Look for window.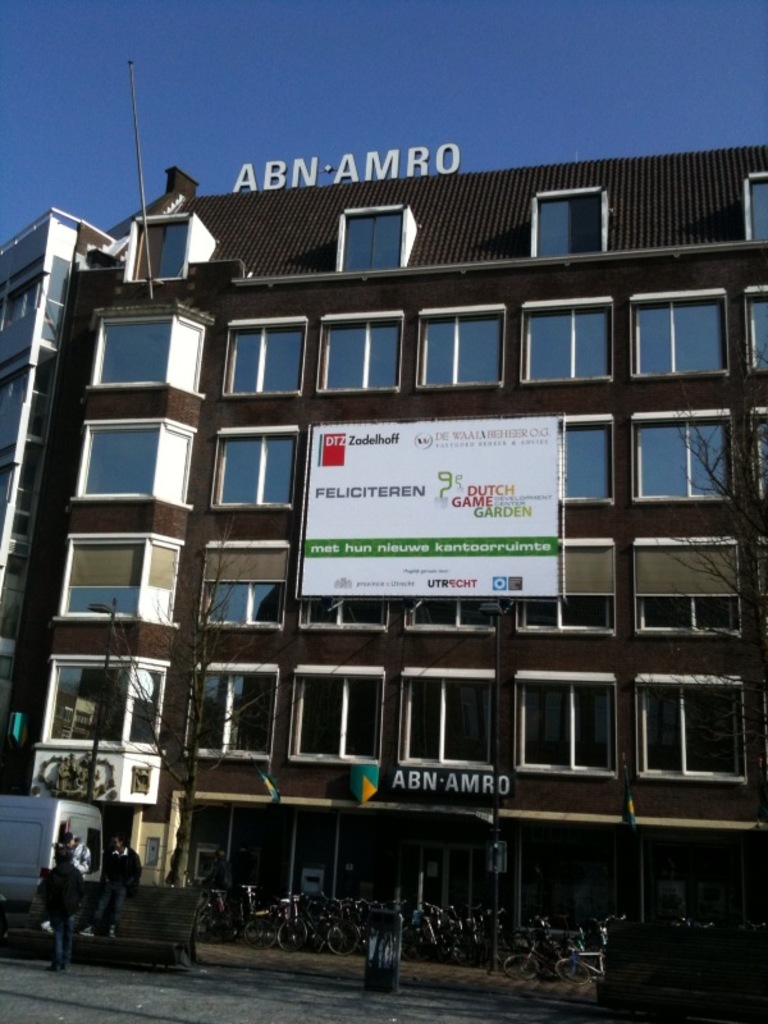
Found: locate(632, 410, 726, 507).
